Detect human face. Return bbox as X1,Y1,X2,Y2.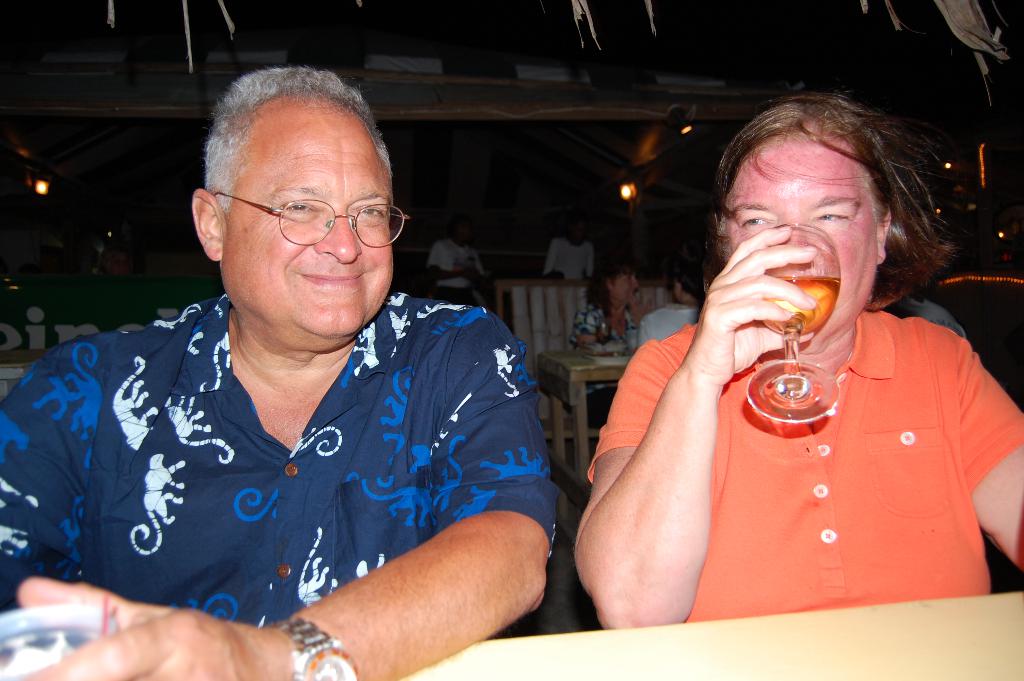
722,136,882,339.
